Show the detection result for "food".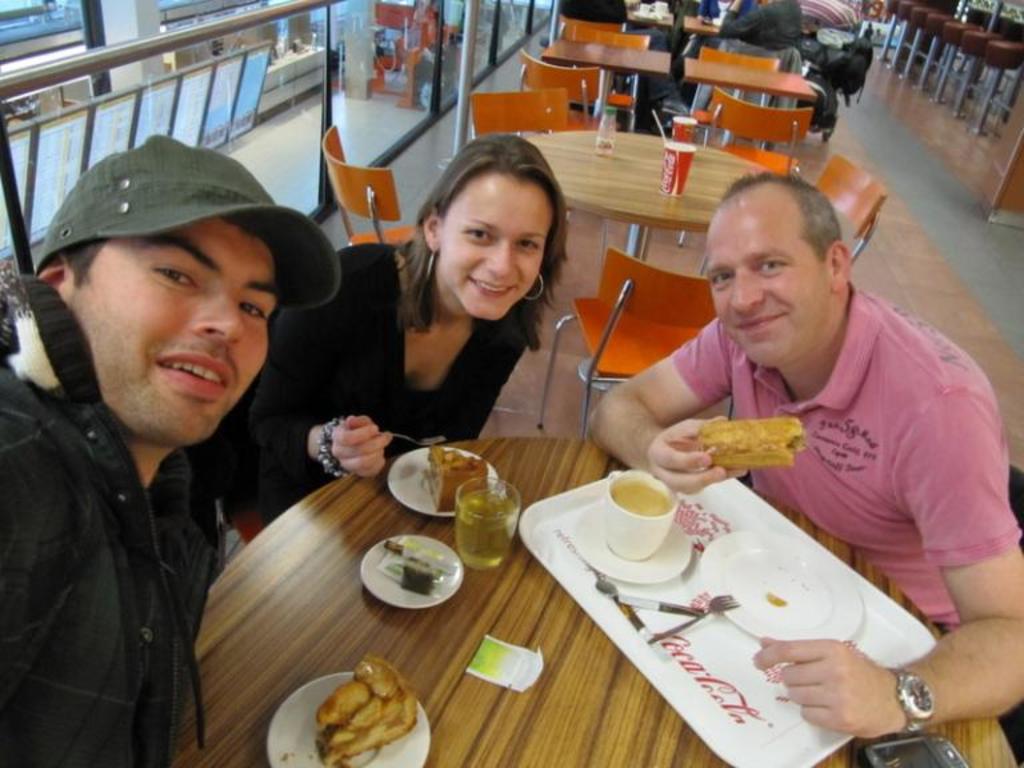
x1=432 y1=448 x2=493 y2=508.
